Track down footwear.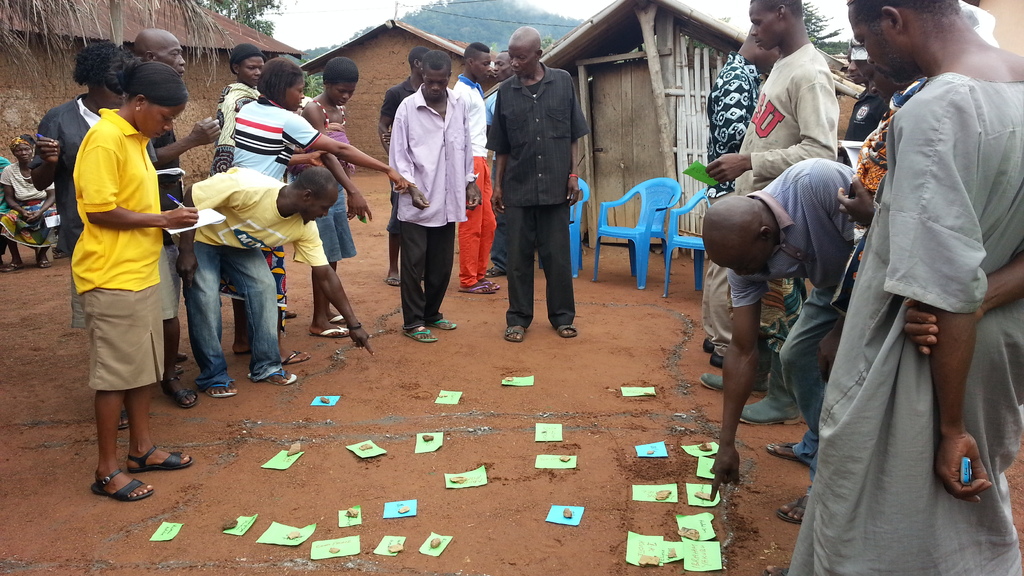
Tracked to left=504, top=324, right=525, bottom=342.
